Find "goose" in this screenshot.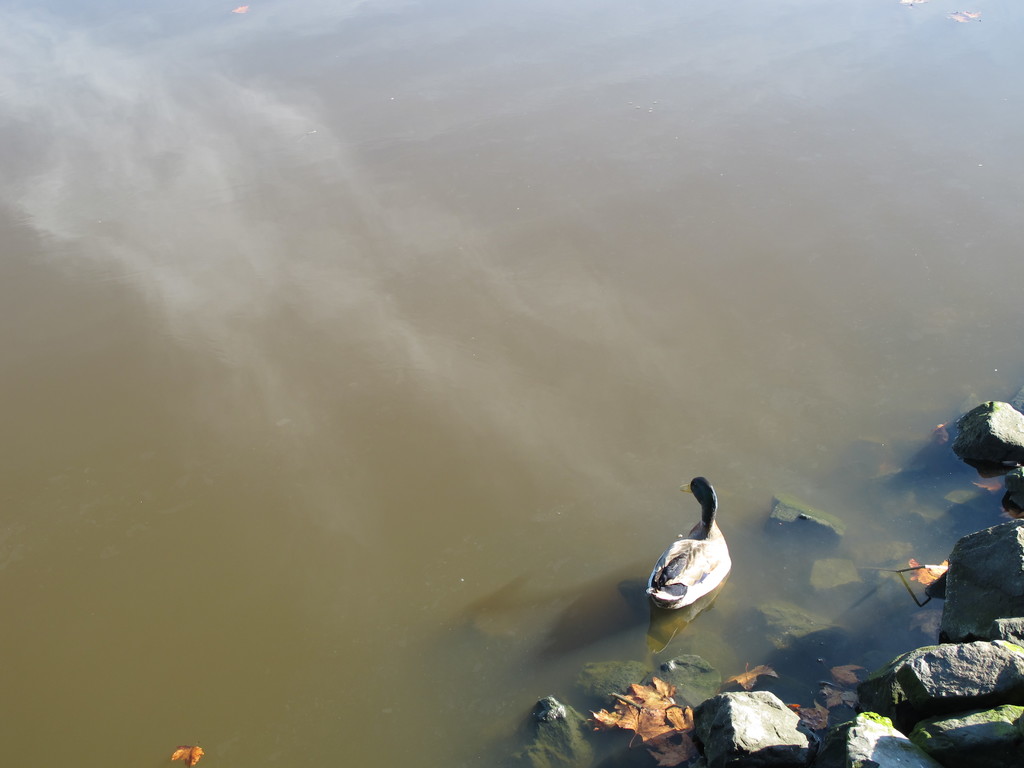
The bounding box for "goose" is [x1=644, y1=480, x2=748, y2=627].
